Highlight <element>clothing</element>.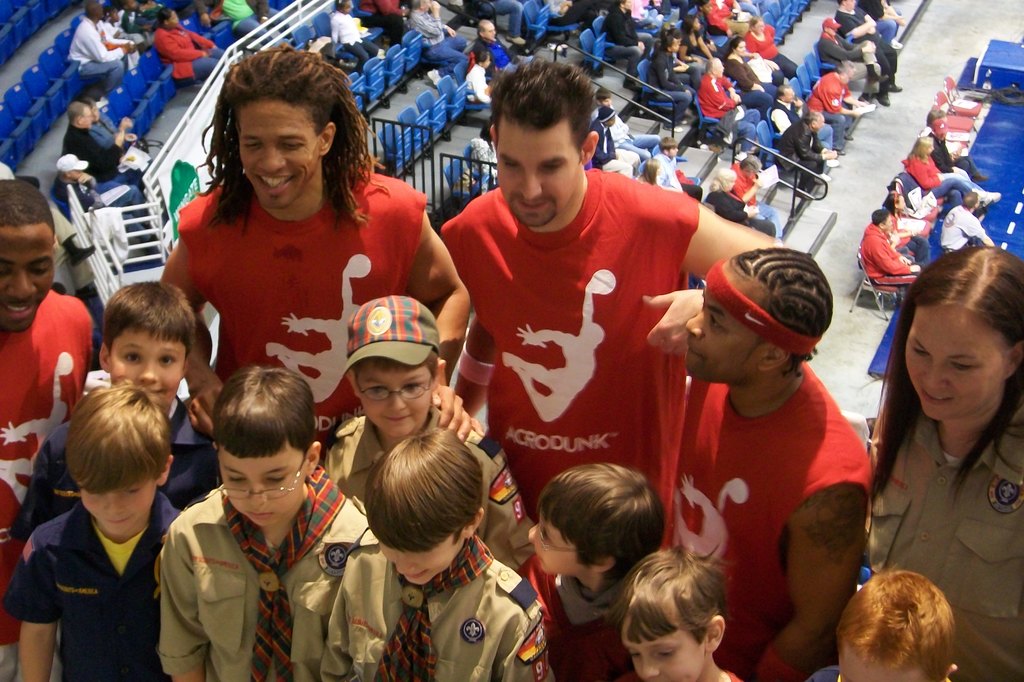
Highlighted region: select_region(199, 0, 271, 45).
